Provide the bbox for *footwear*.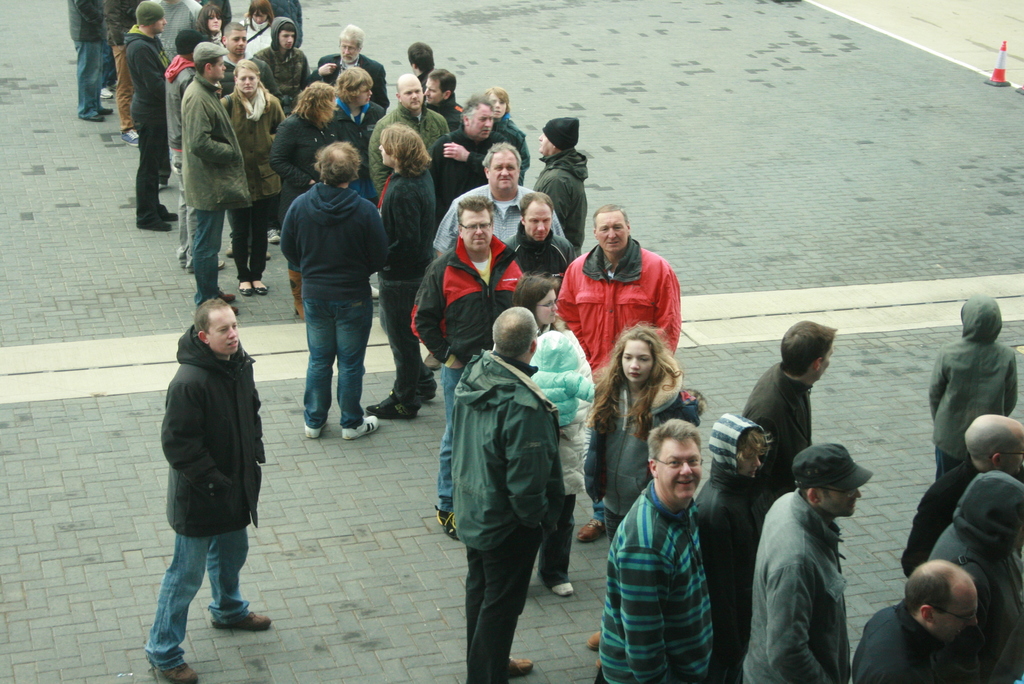
x1=268 y1=229 x2=282 y2=243.
